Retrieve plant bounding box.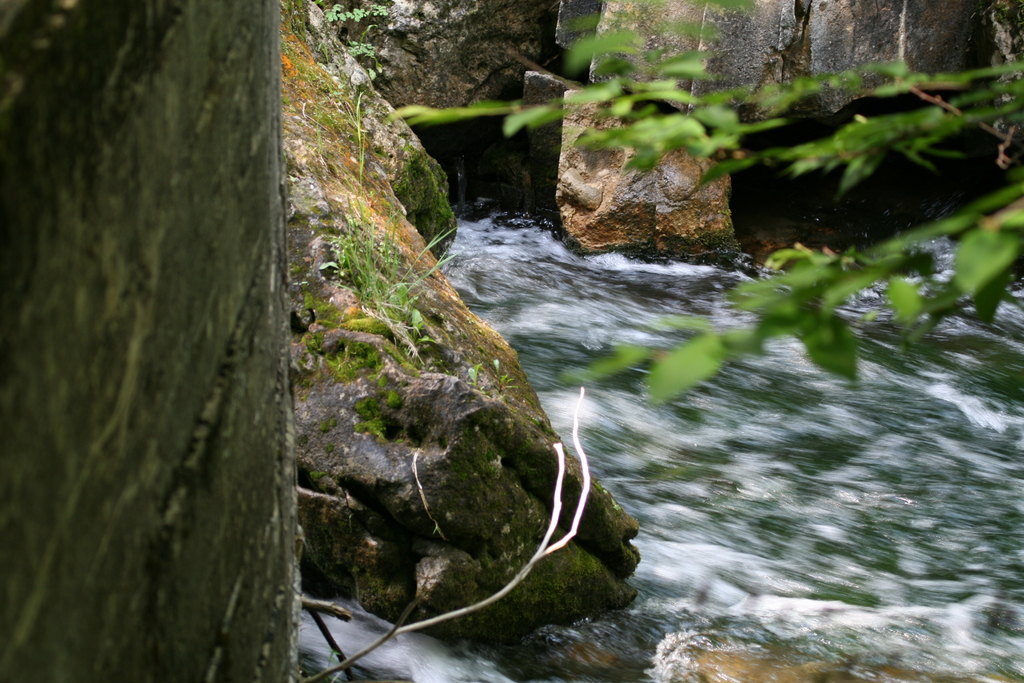
Bounding box: left=327, top=215, right=464, bottom=342.
